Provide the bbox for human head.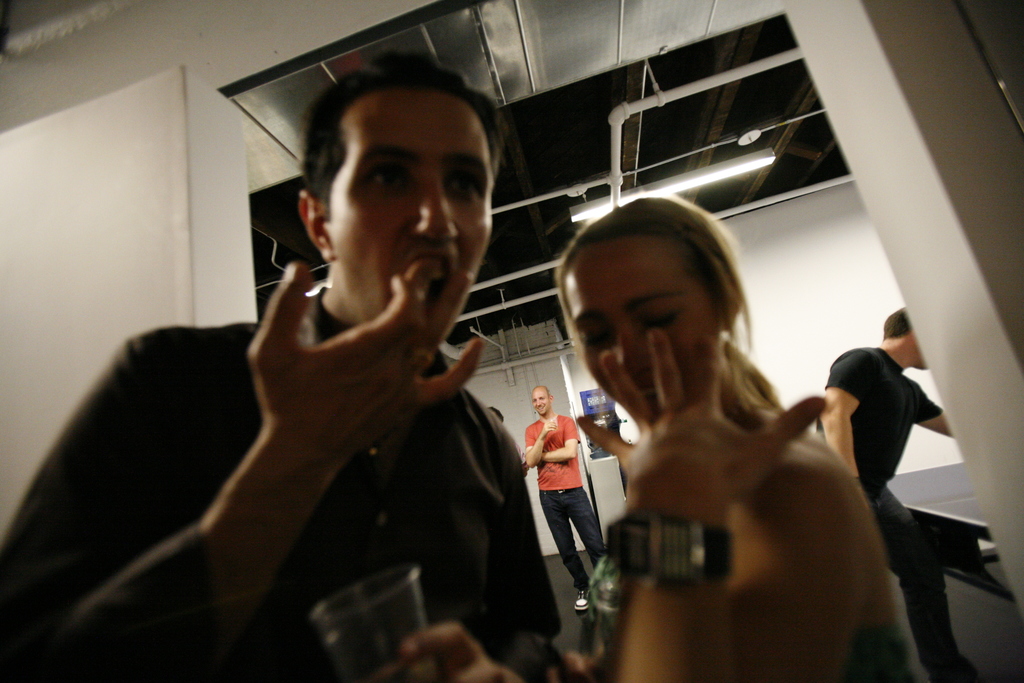
x1=554, y1=202, x2=758, y2=418.
